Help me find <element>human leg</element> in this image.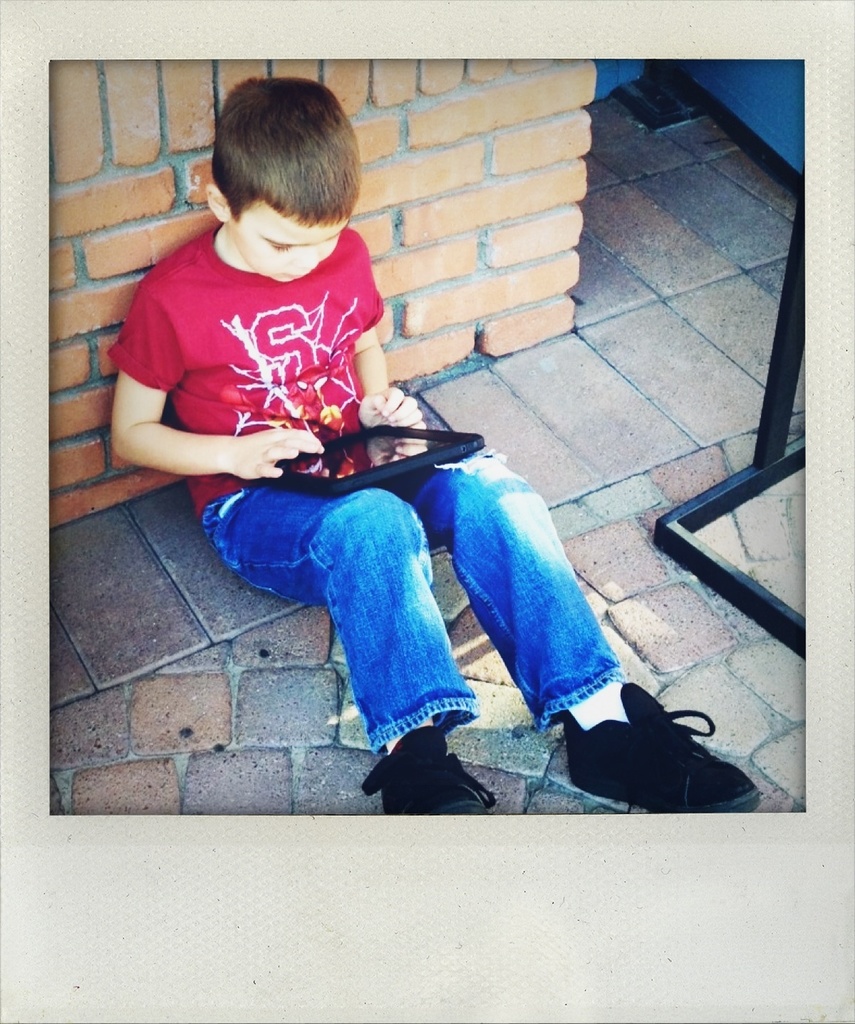
Found it: l=386, t=450, r=762, b=811.
